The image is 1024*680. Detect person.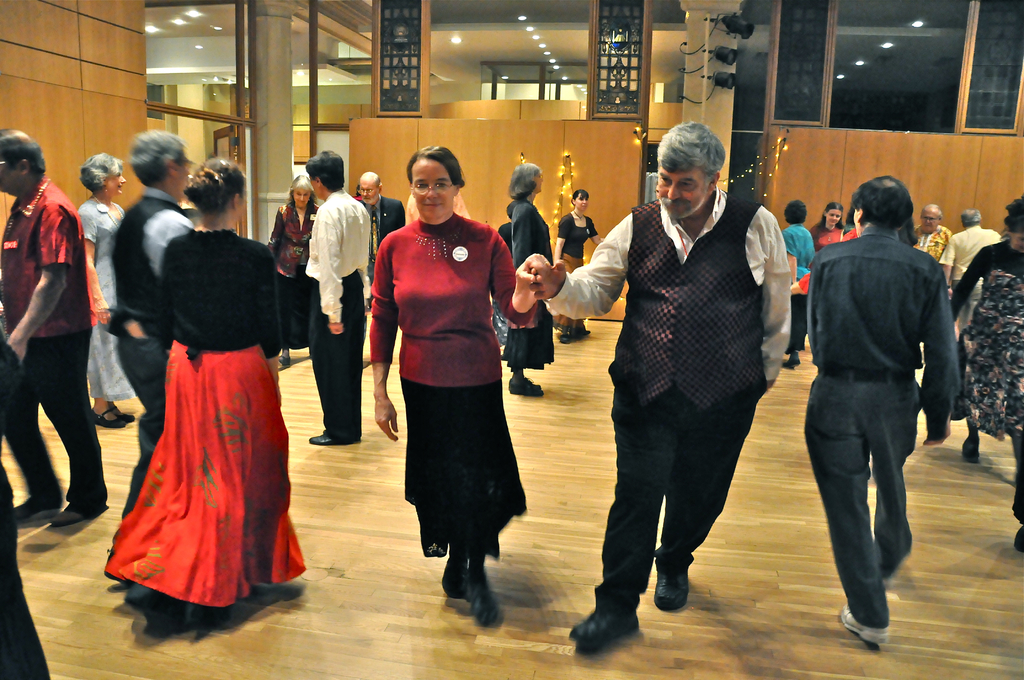
Detection: (x1=75, y1=154, x2=127, y2=436).
